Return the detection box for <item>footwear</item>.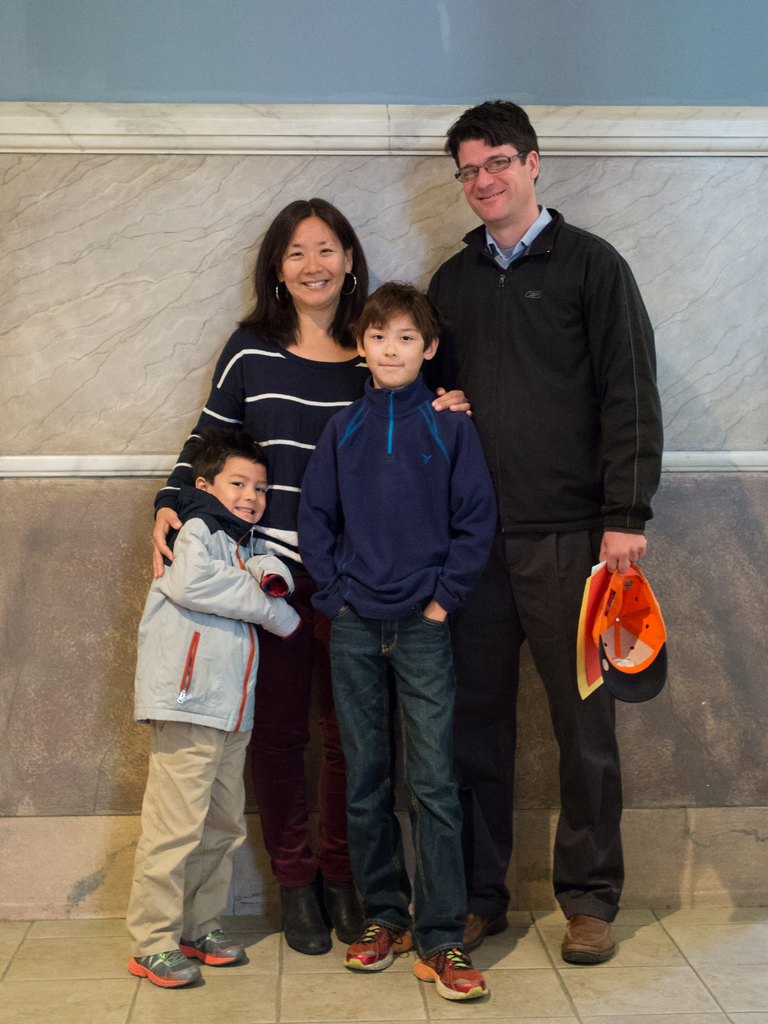
box(459, 911, 505, 949).
